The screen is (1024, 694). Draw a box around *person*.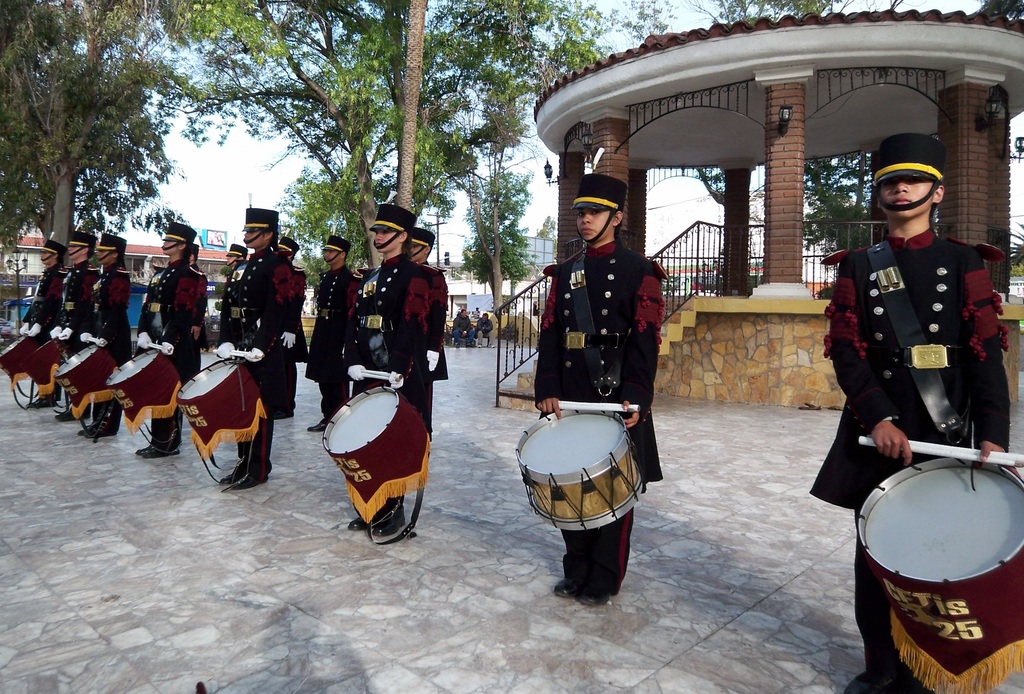
49,230,102,419.
